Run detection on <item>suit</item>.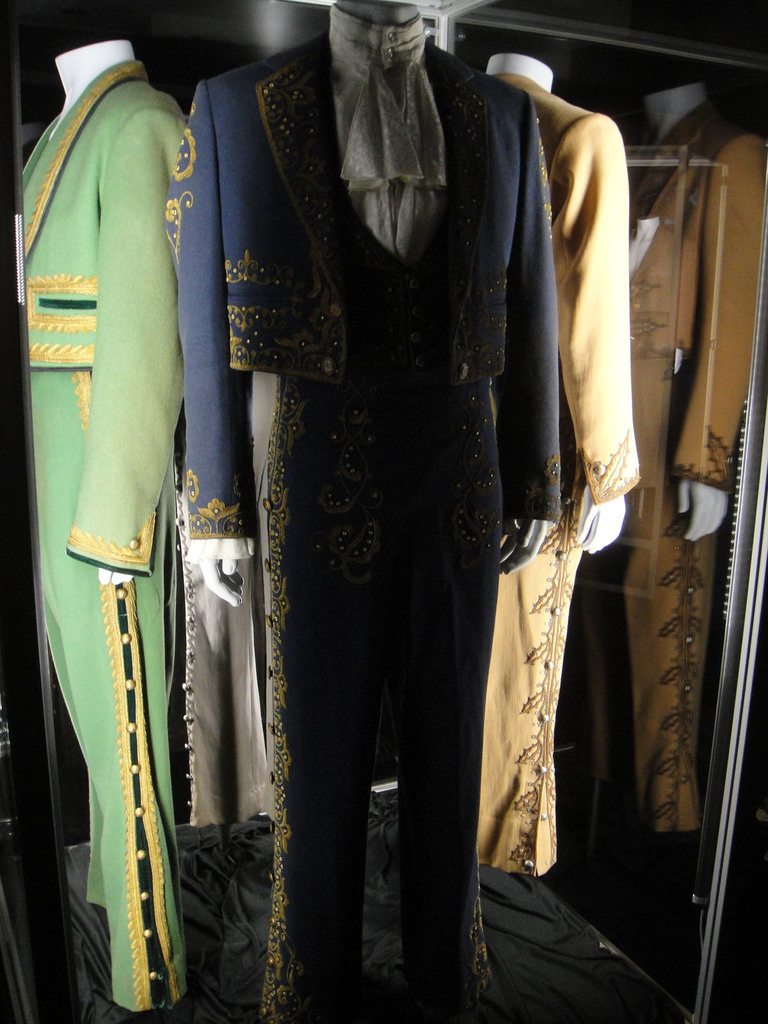
Result: bbox=[184, 0, 608, 1017].
